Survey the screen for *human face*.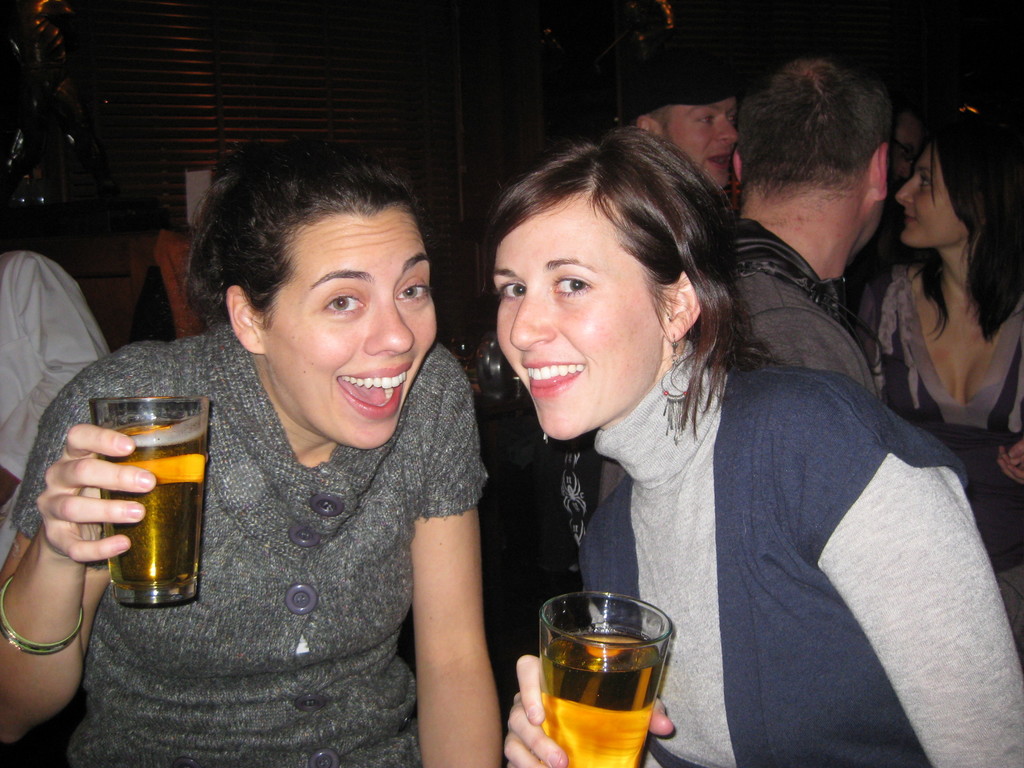
Survey found: l=262, t=210, r=440, b=452.
